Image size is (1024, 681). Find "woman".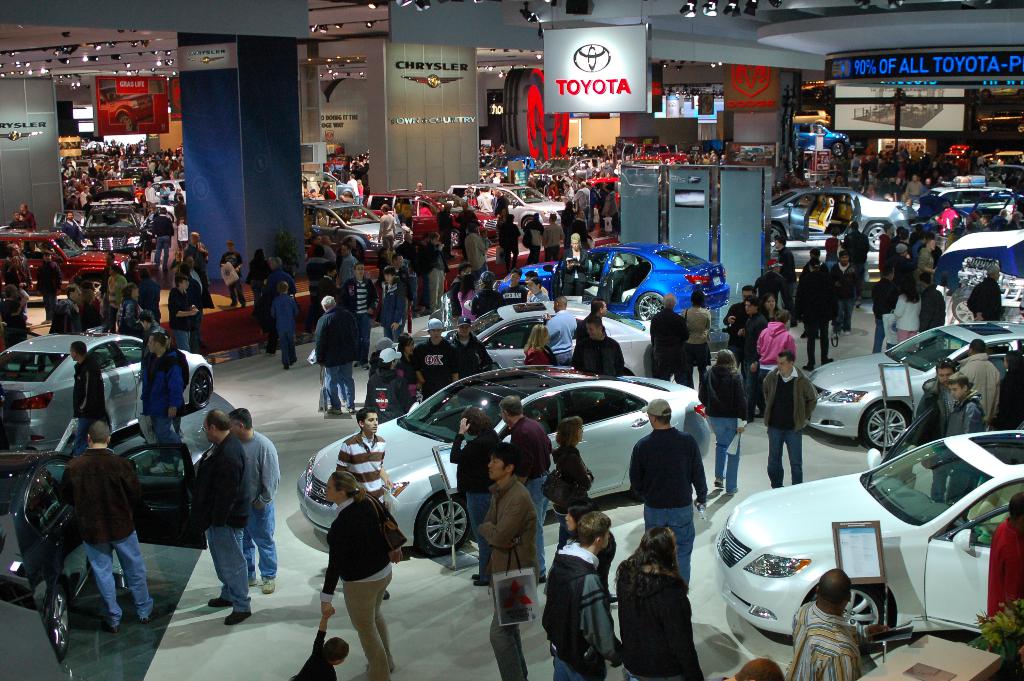
crop(556, 498, 615, 596).
